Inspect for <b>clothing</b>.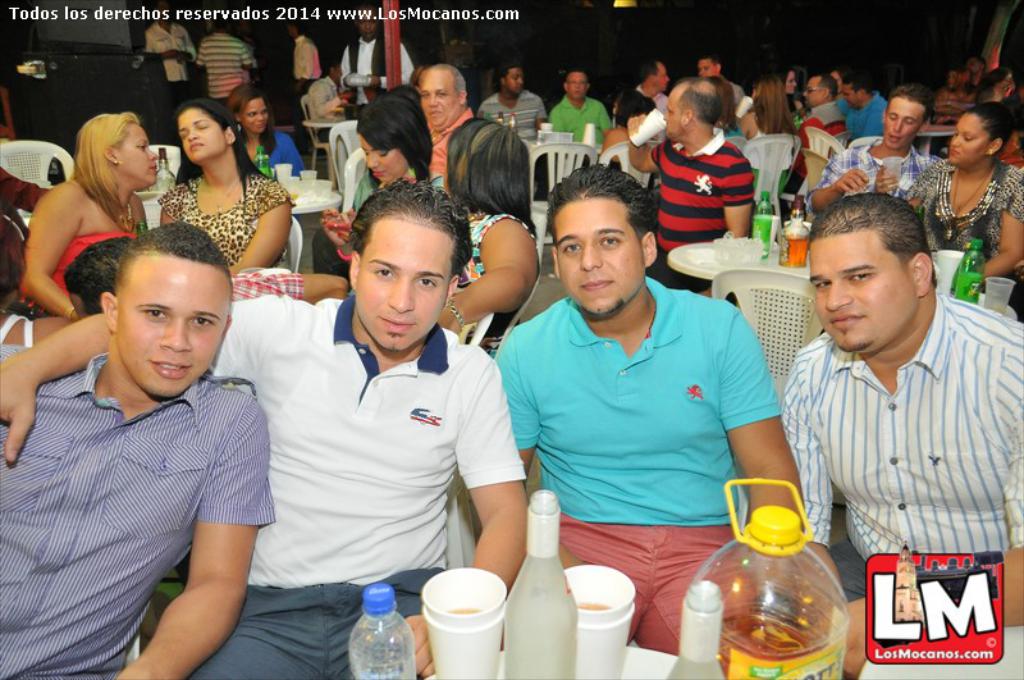
Inspection: [251,132,303,184].
